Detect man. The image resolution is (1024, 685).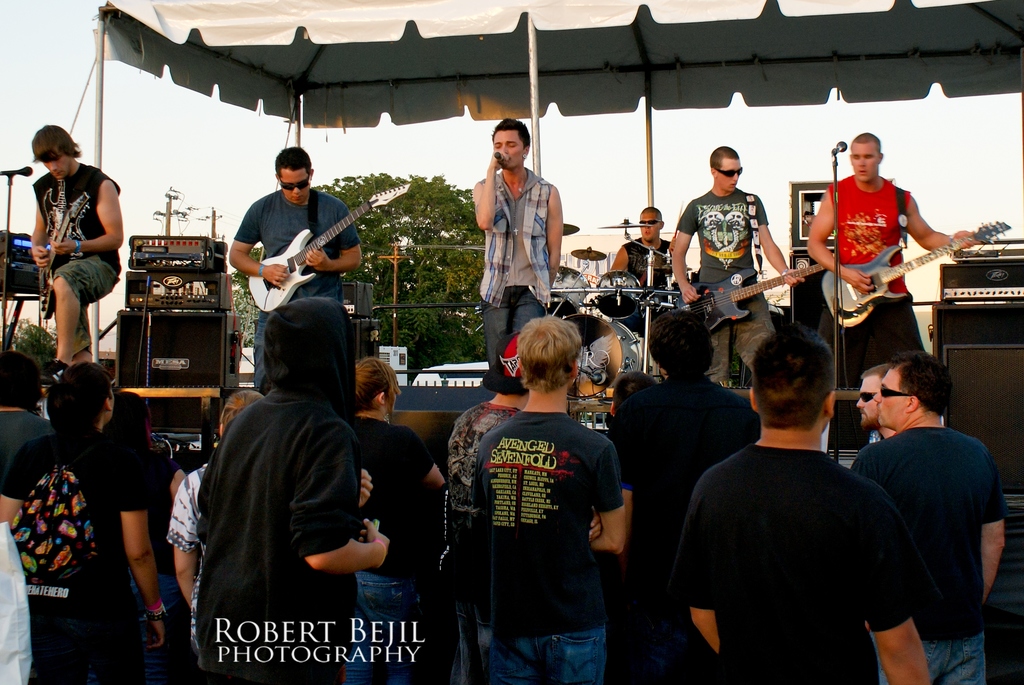
(left=847, top=346, right=1007, bottom=684).
